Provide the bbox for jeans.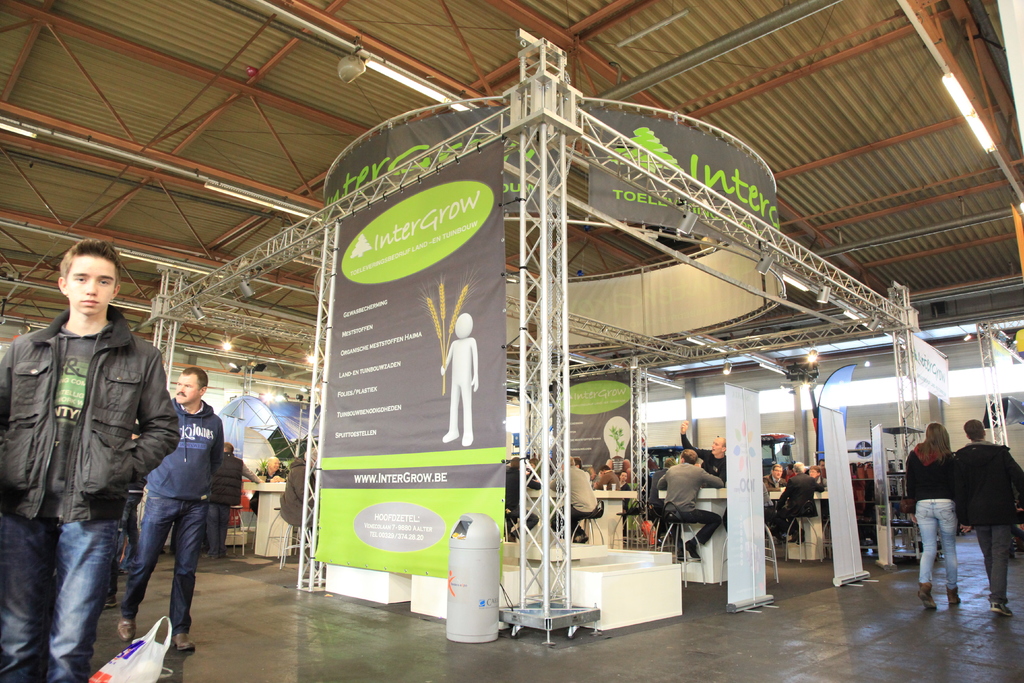
box=[918, 498, 960, 592].
